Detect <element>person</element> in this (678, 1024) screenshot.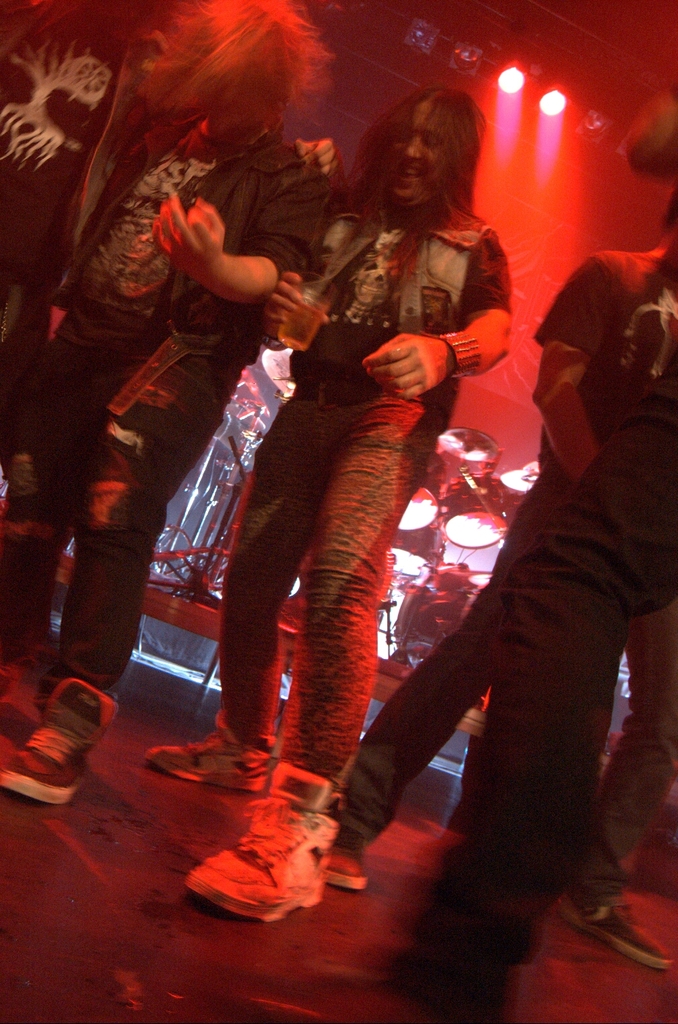
Detection: <box>0,0,302,804</box>.
